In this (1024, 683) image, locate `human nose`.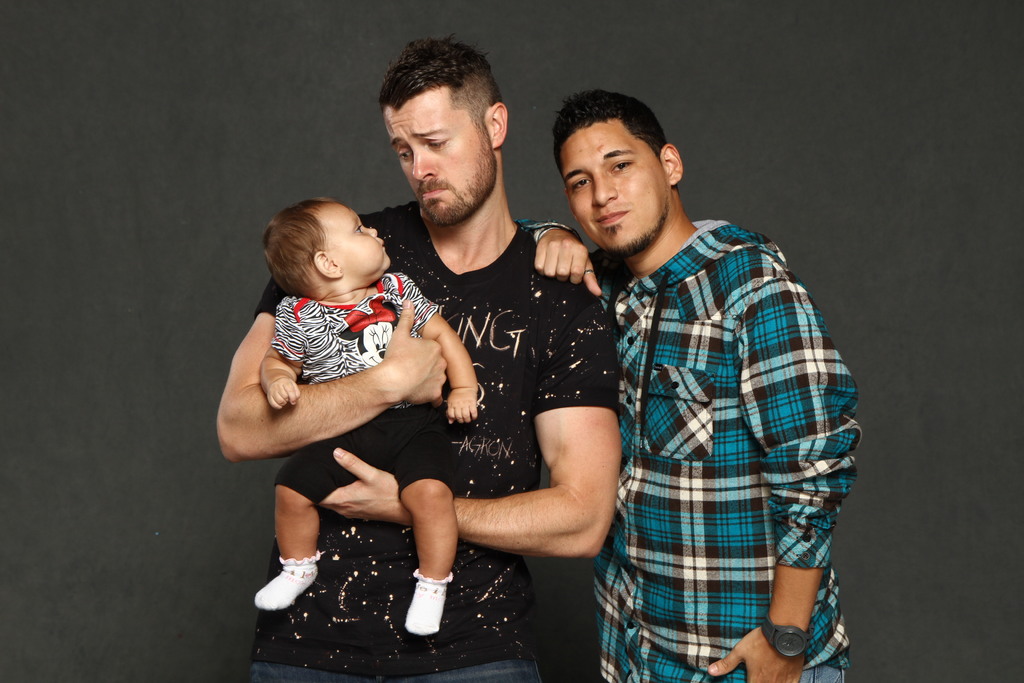
Bounding box: crop(364, 226, 378, 238).
